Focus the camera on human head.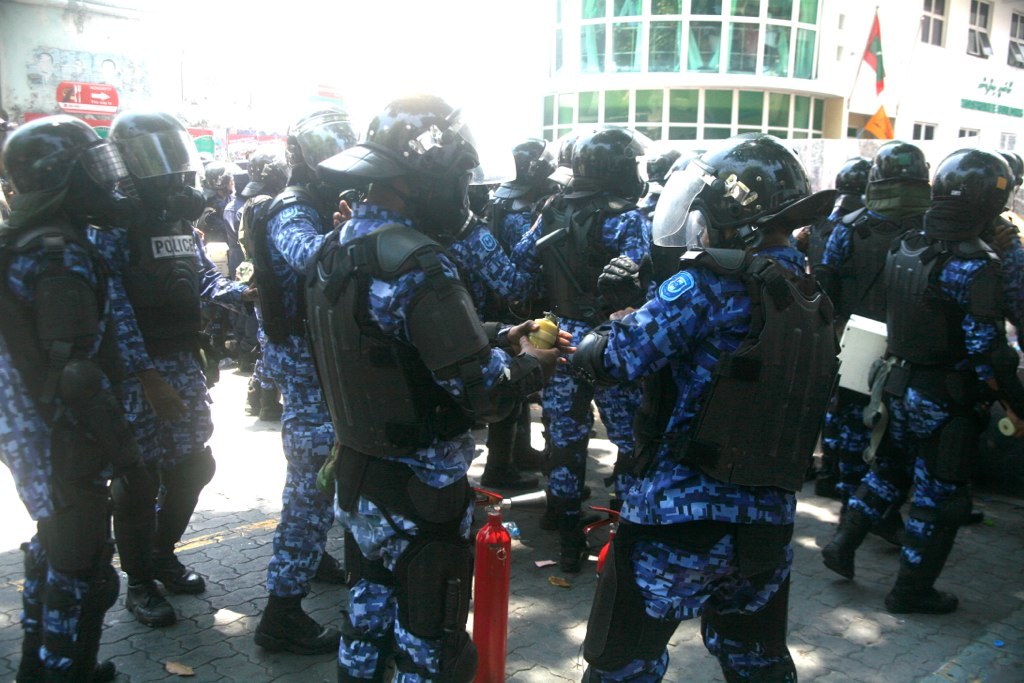
Focus region: <box>556,132,580,176</box>.
